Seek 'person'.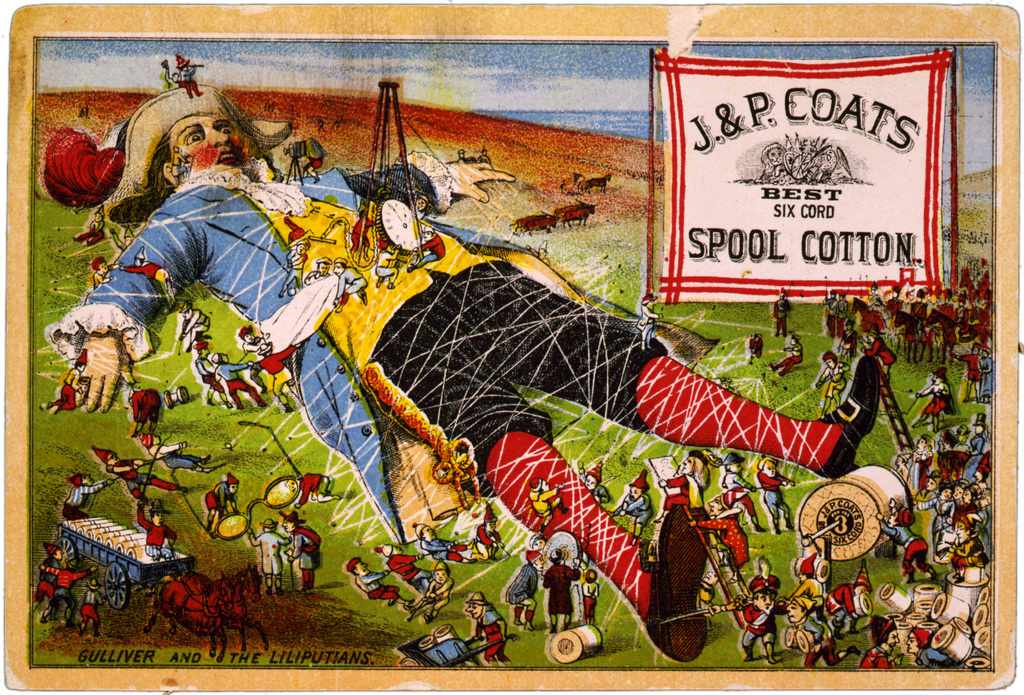
pyautogui.locateOnScreen(89, 439, 181, 504).
